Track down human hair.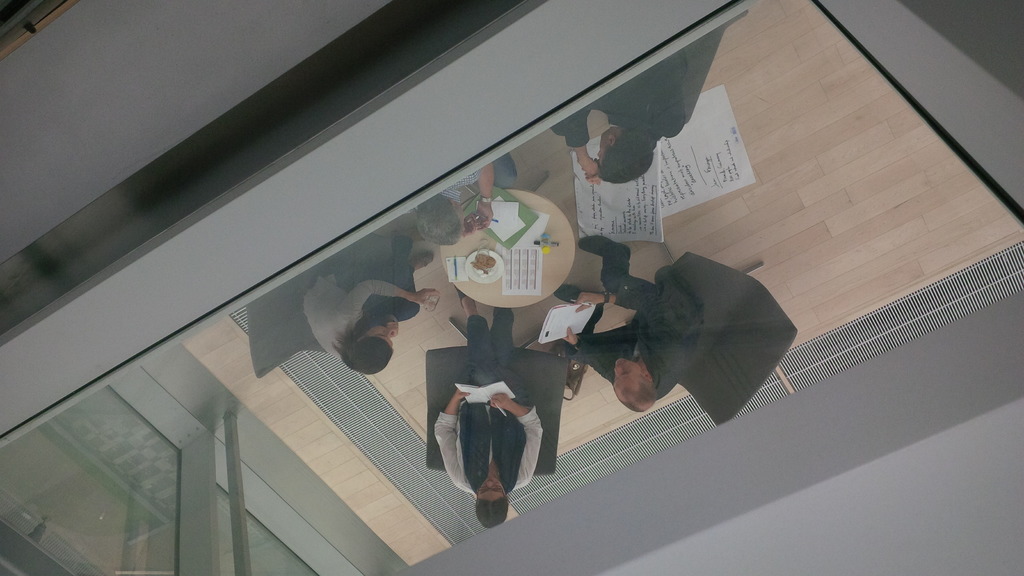
Tracked to rect(474, 496, 511, 526).
